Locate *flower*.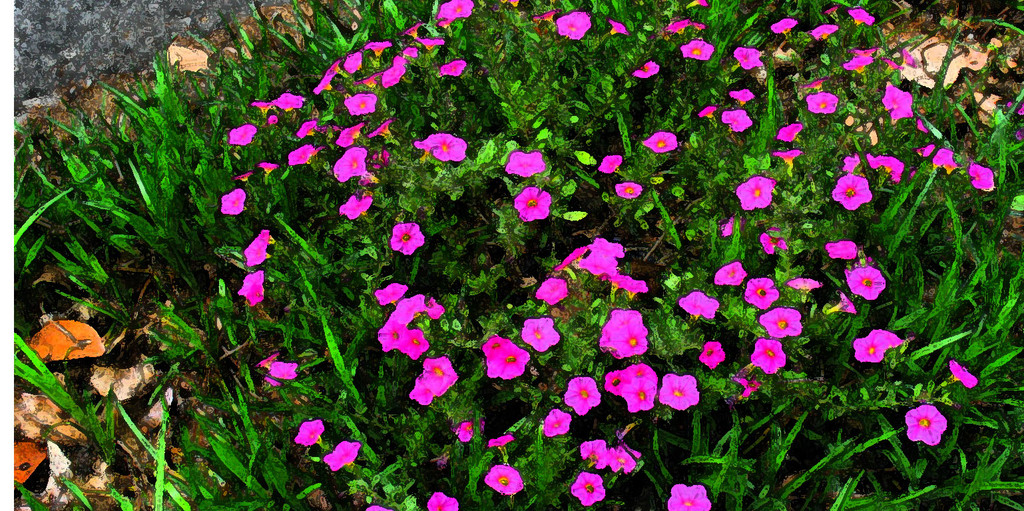
Bounding box: select_region(290, 117, 328, 141).
